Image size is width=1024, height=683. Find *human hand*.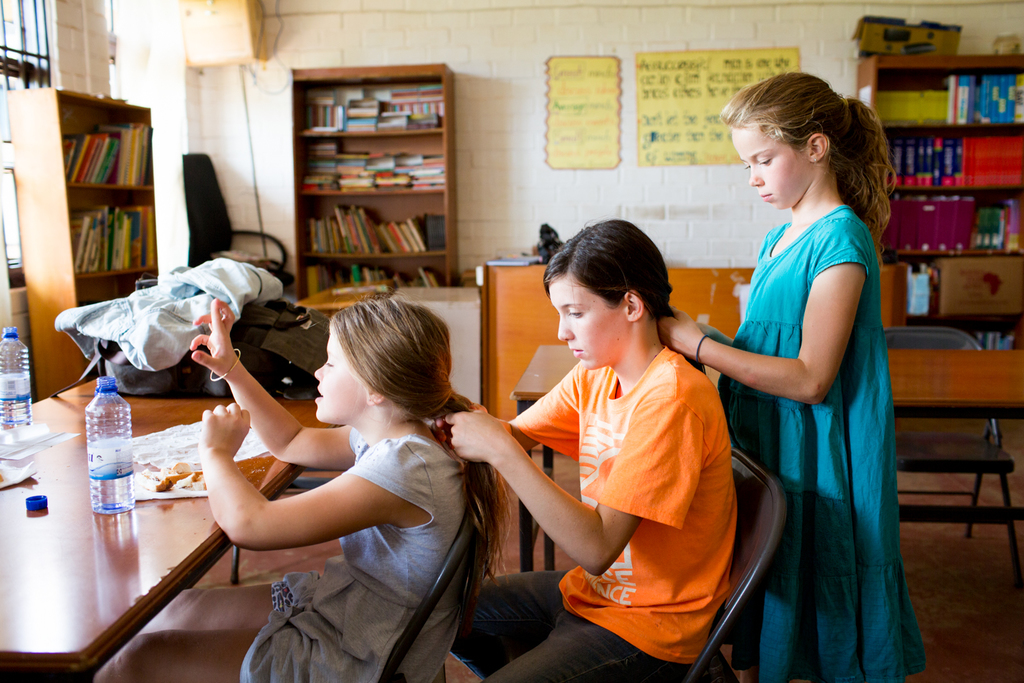
l=200, t=402, r=253, b=462.
